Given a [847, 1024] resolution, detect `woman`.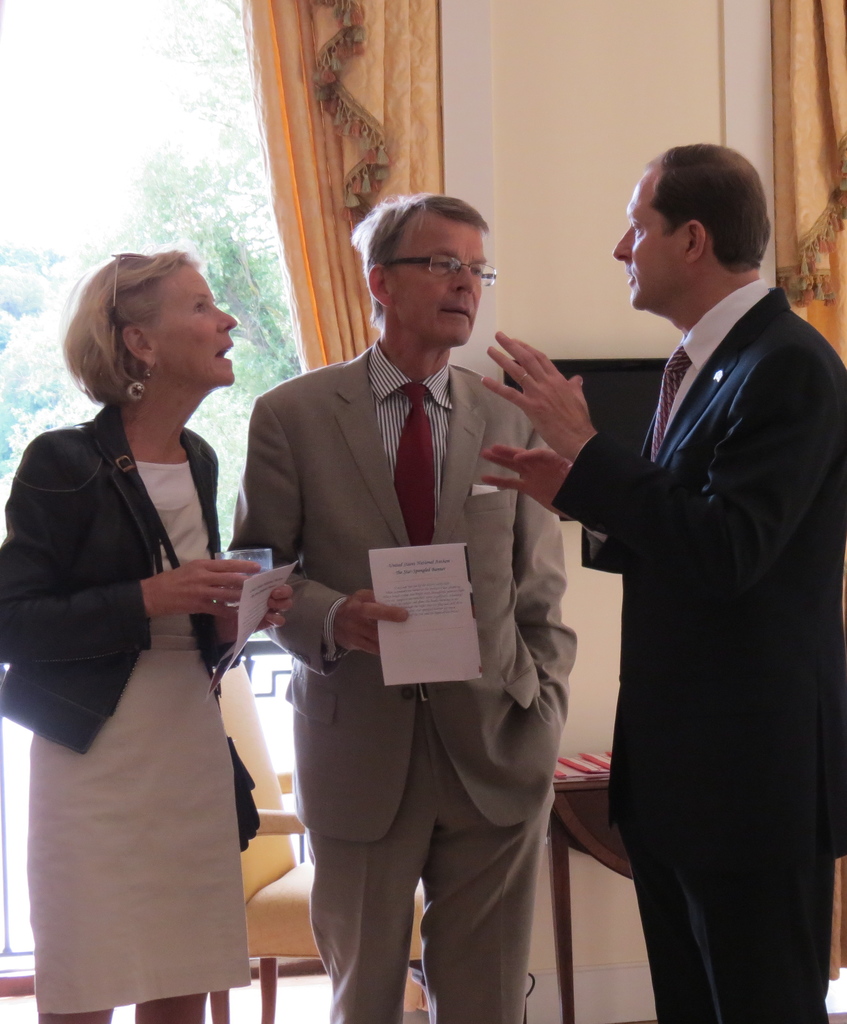
[26,255,287,969].
